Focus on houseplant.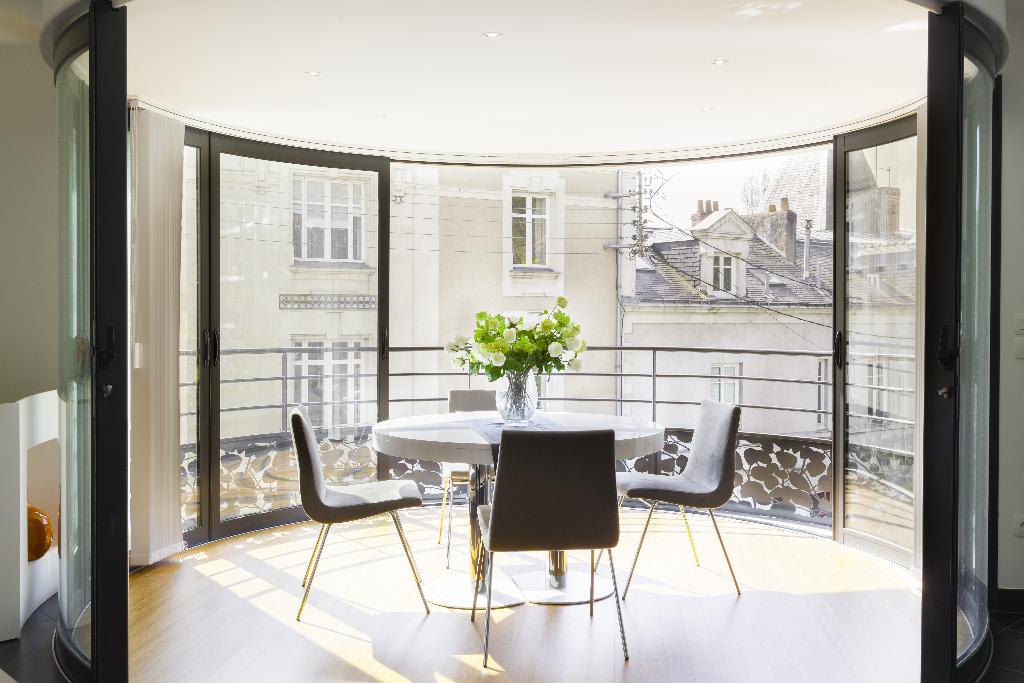
Focused at (438,289,582,429).
